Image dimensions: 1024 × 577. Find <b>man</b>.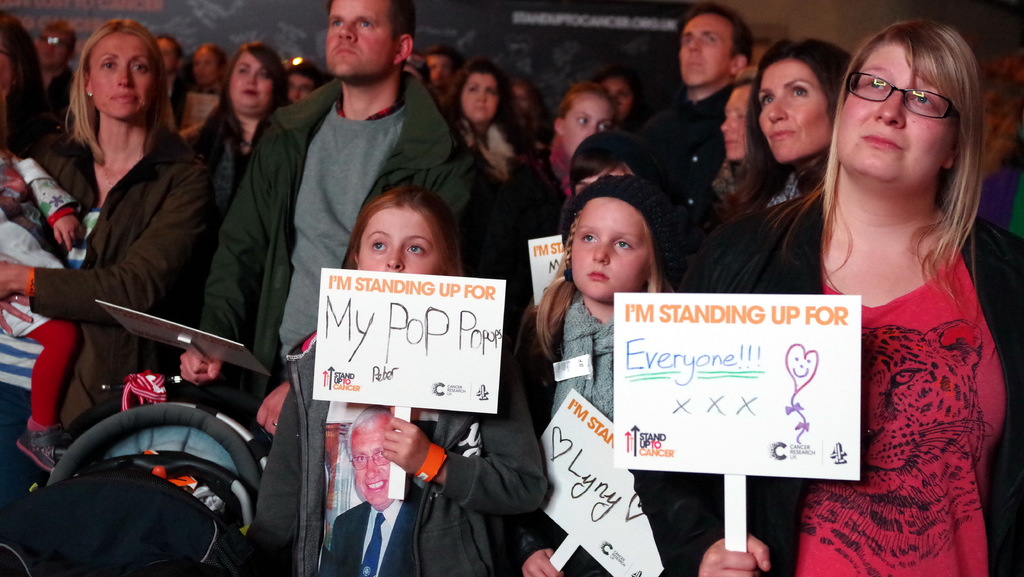
<box>177,0,477,446</box>.
